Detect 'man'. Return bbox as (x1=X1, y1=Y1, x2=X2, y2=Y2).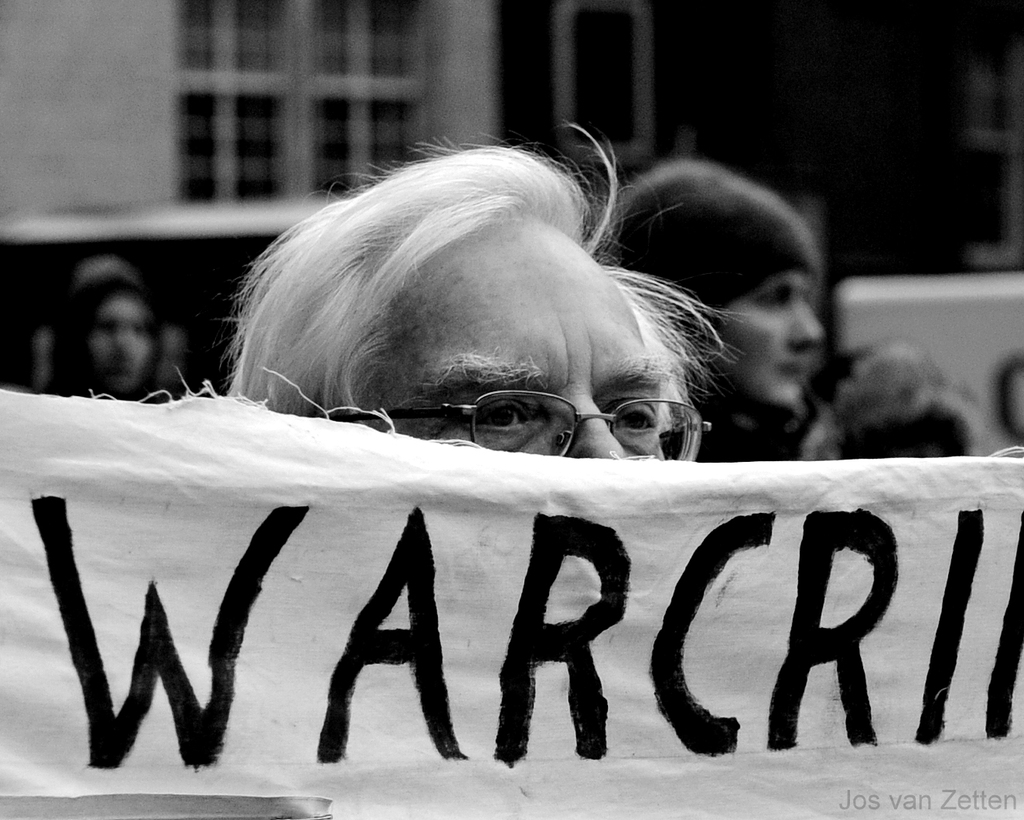
(x1=226, y1=118, x2=753, y2=460).
